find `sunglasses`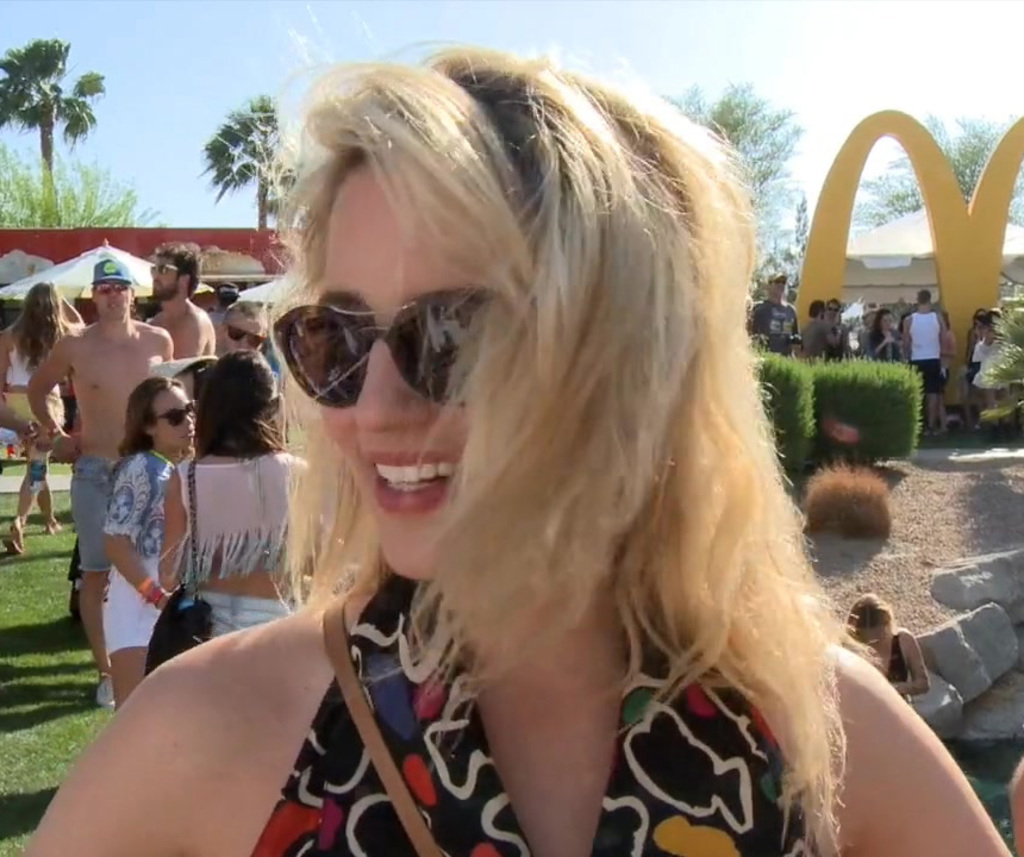
bbox=(95, 283, 129, 293)
